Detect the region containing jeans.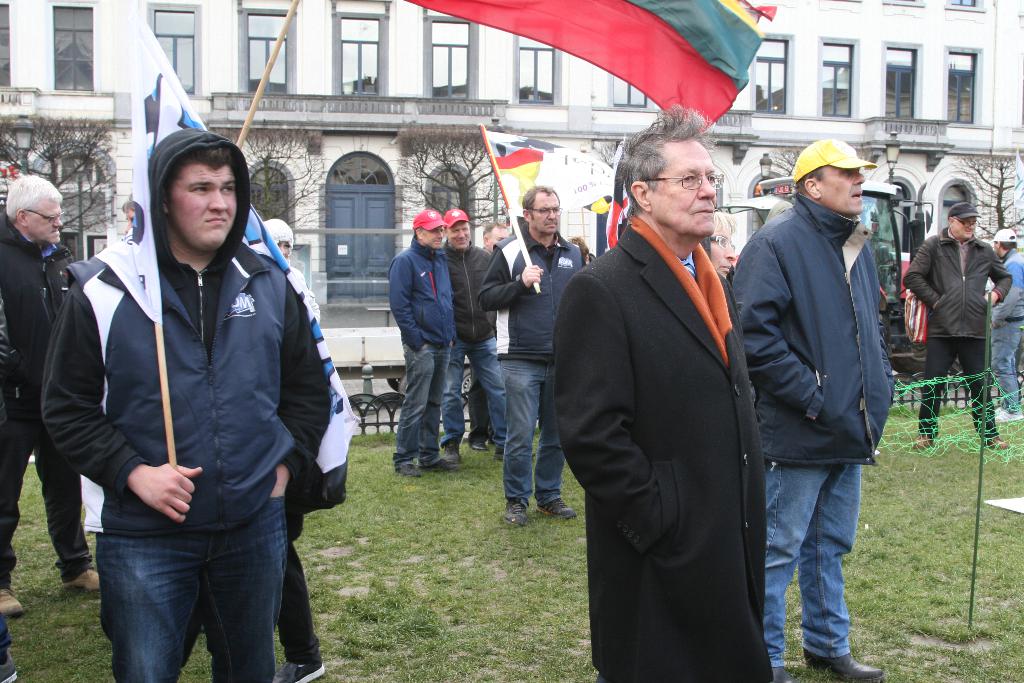
box(443, 339, 504, 445).
